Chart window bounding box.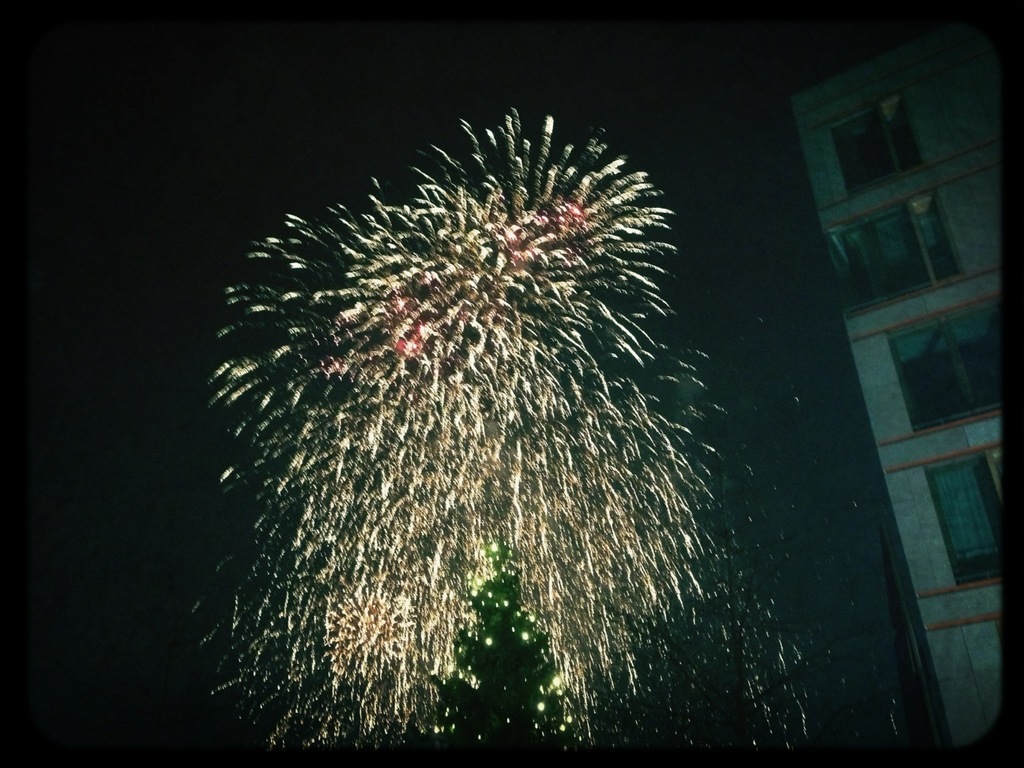
Charted: box(922, 442, 998, 586).
